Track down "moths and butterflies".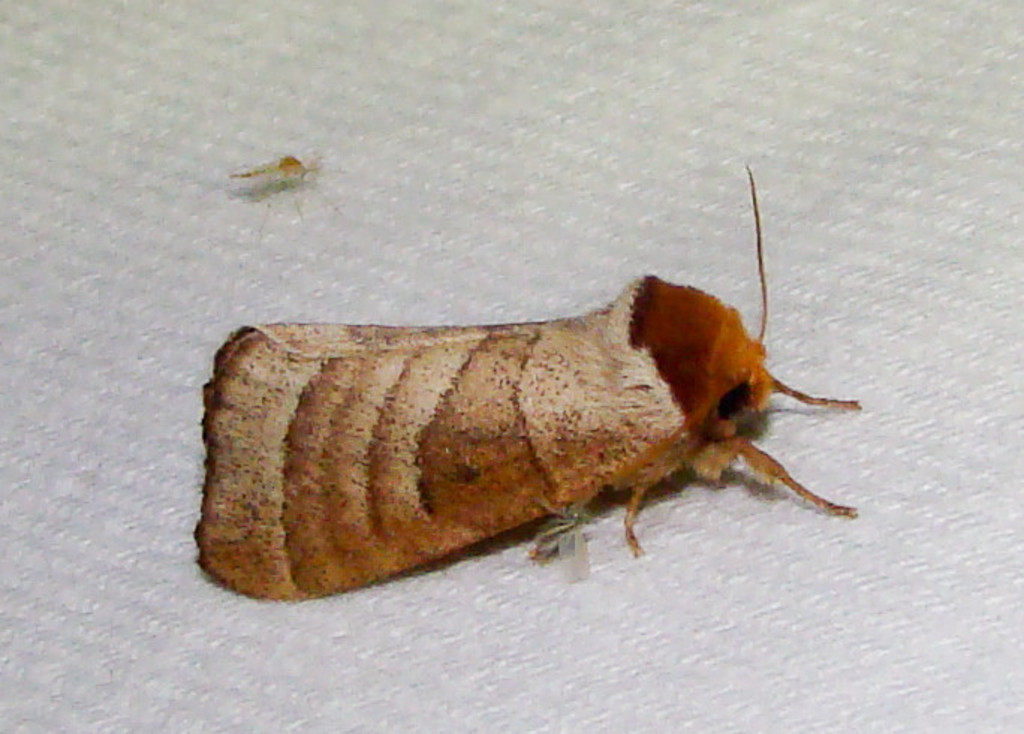
Tracked to 190, 160, 864, 604.
